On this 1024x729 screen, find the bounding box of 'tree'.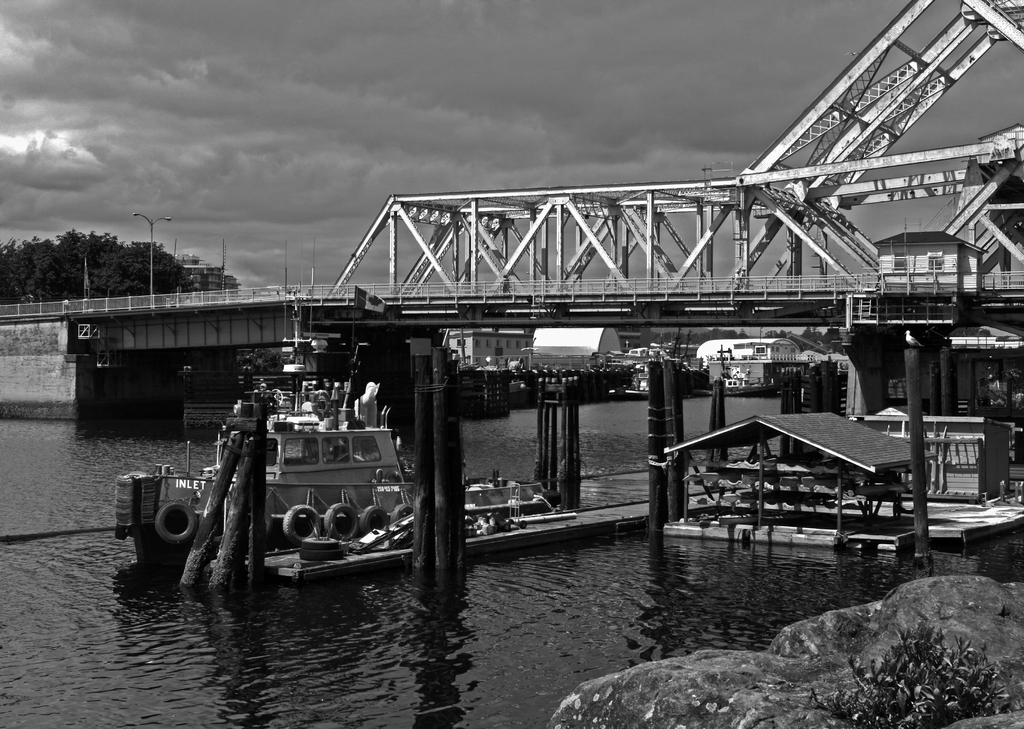
Bounding box: detection(810, 327, 844, 354).
